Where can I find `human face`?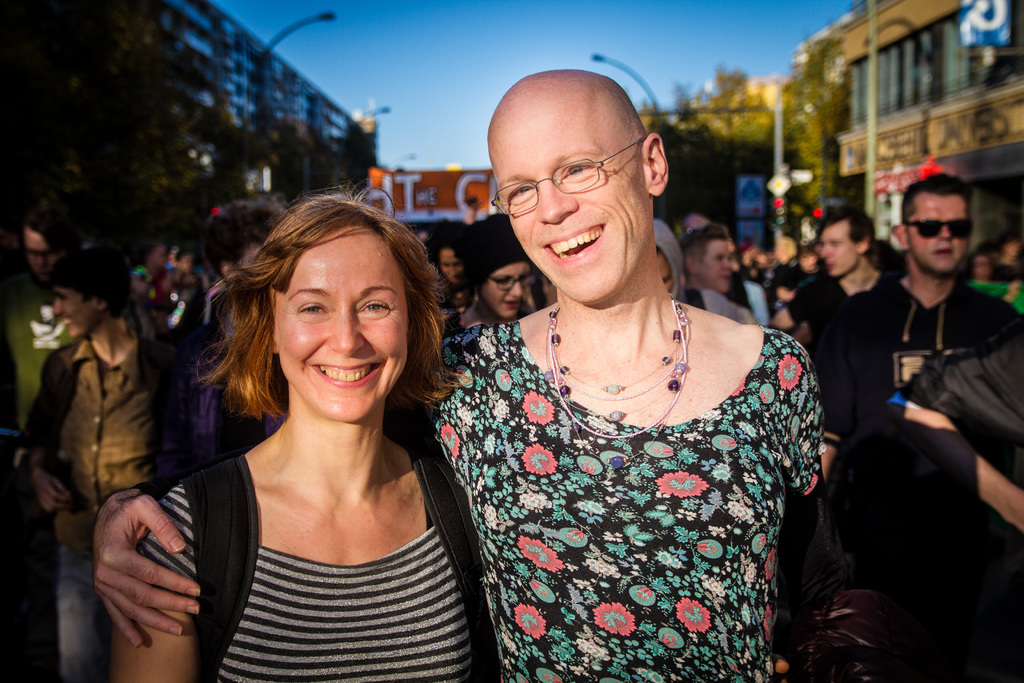
You can find it at [487,106,648,304].
